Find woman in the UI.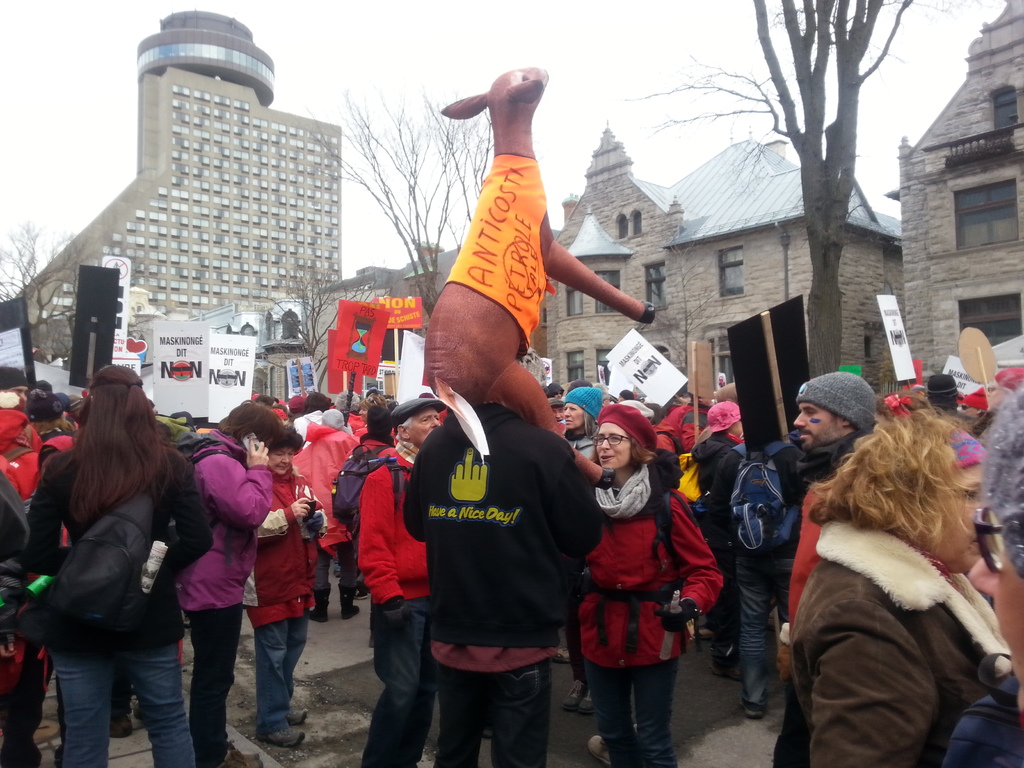
UI element at 361,402,394,458.
